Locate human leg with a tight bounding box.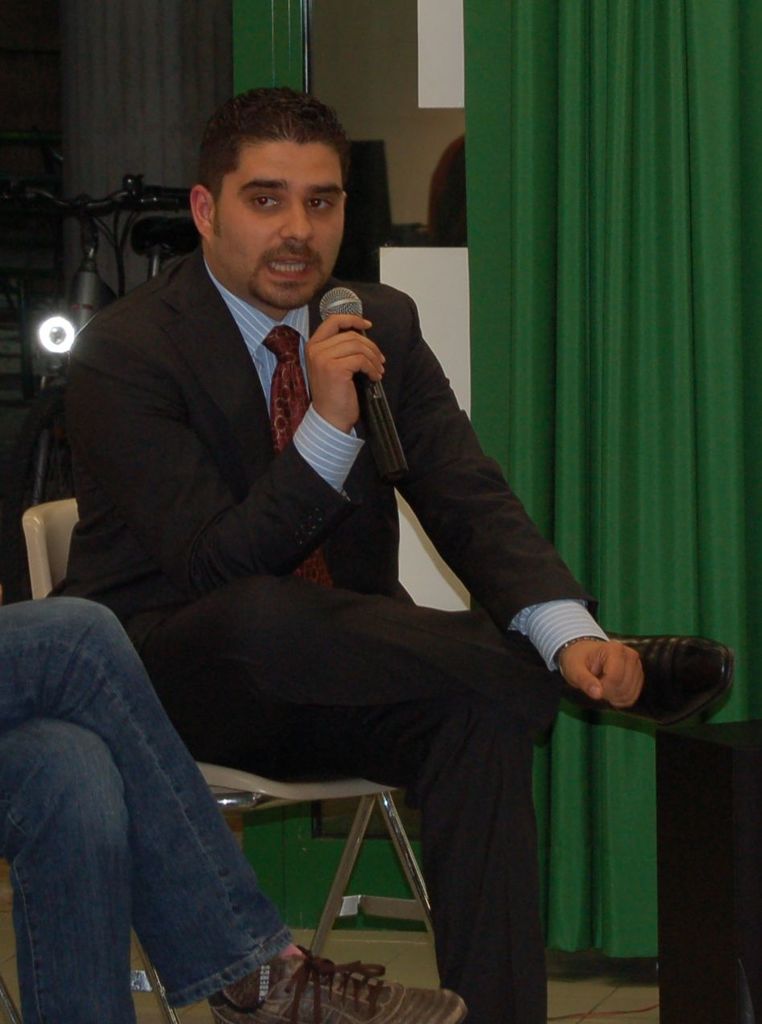
x1=6, y1=592, x2=491, y2=1023.
